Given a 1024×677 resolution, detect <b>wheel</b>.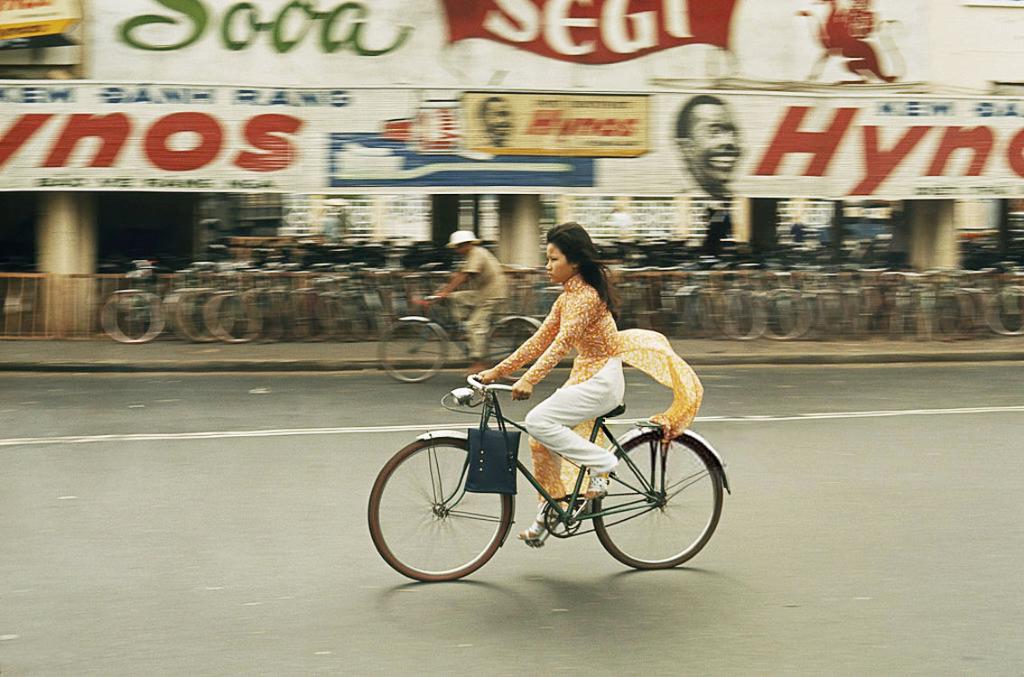
[377, 320, 451, 383].
